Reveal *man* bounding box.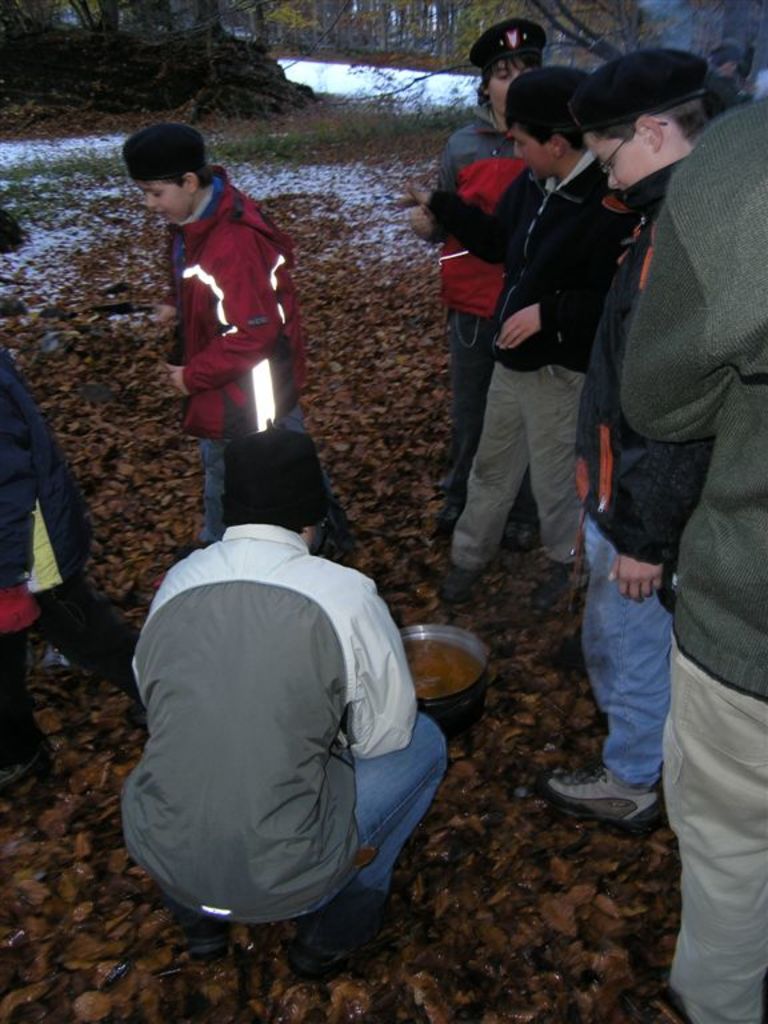
Revealed: 620 88 767 1023.
